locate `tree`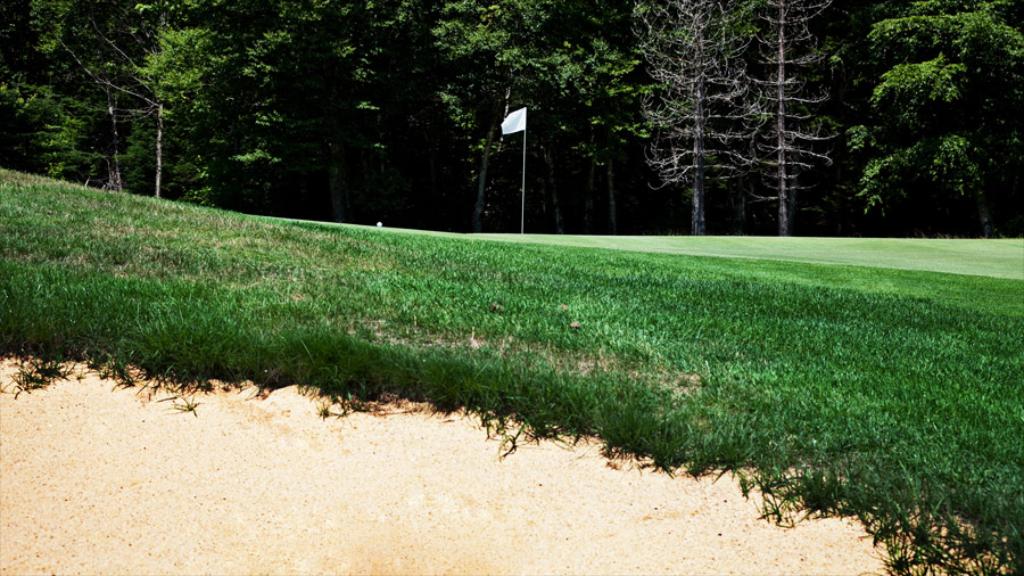
(795, 13, 1014, 244)
